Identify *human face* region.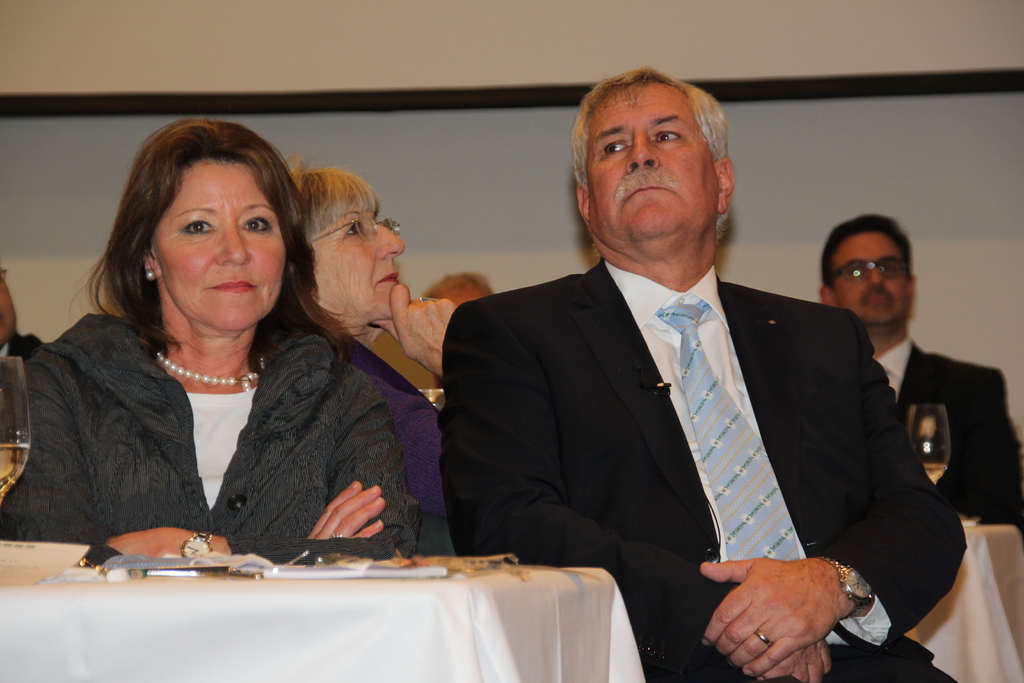
Region: BBox(152, 163, 289, 329).
